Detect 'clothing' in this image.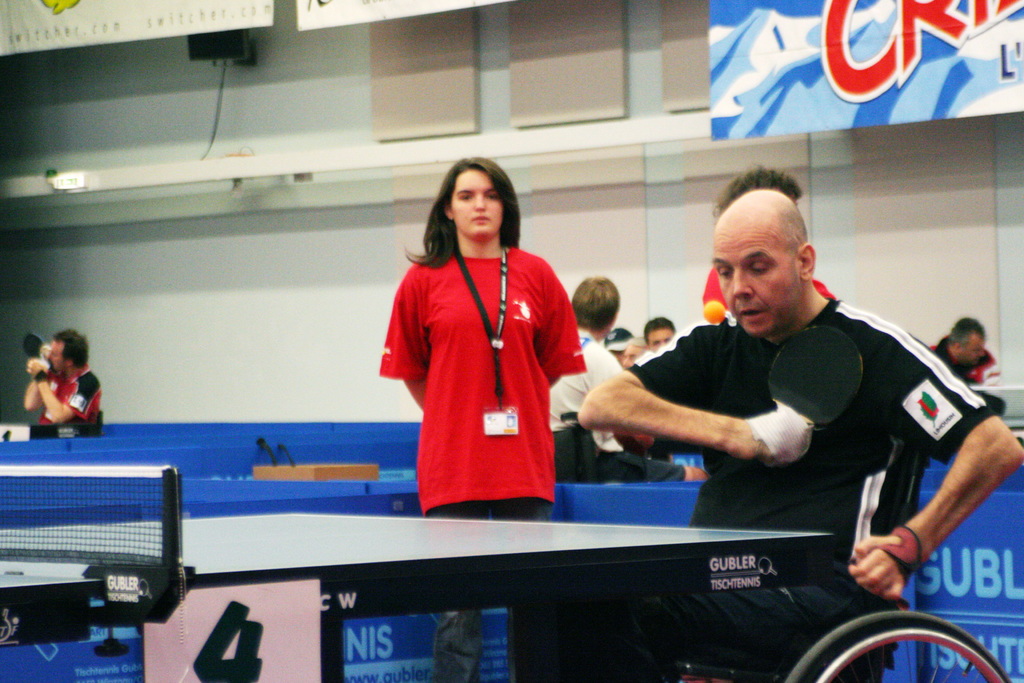
Detection: region(374, 240, 588, 680).
